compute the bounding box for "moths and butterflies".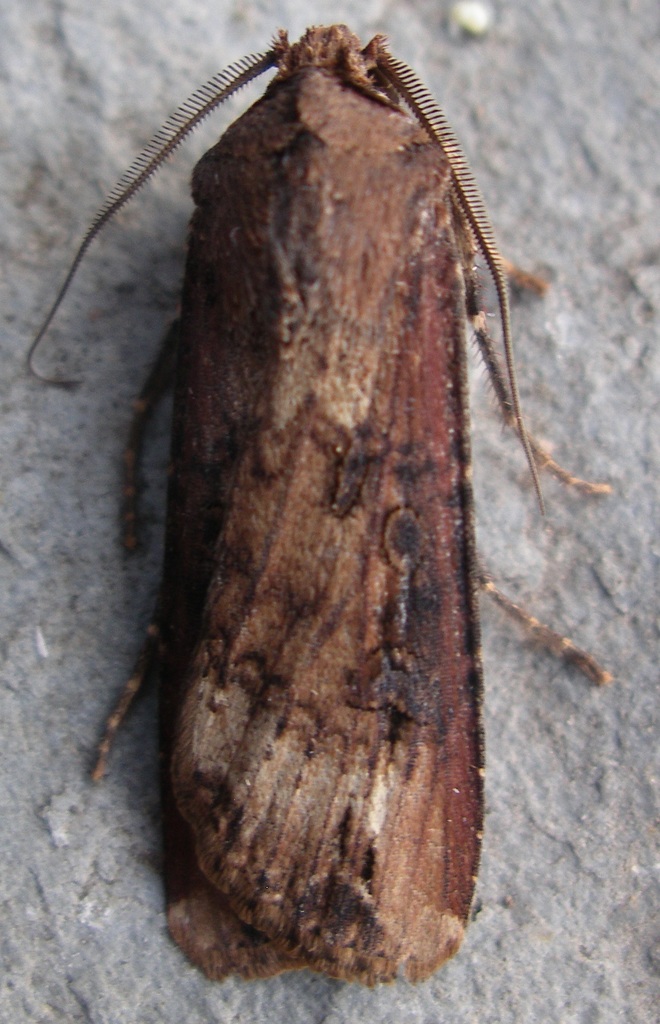
select_region(19, 24, 617, 988).
